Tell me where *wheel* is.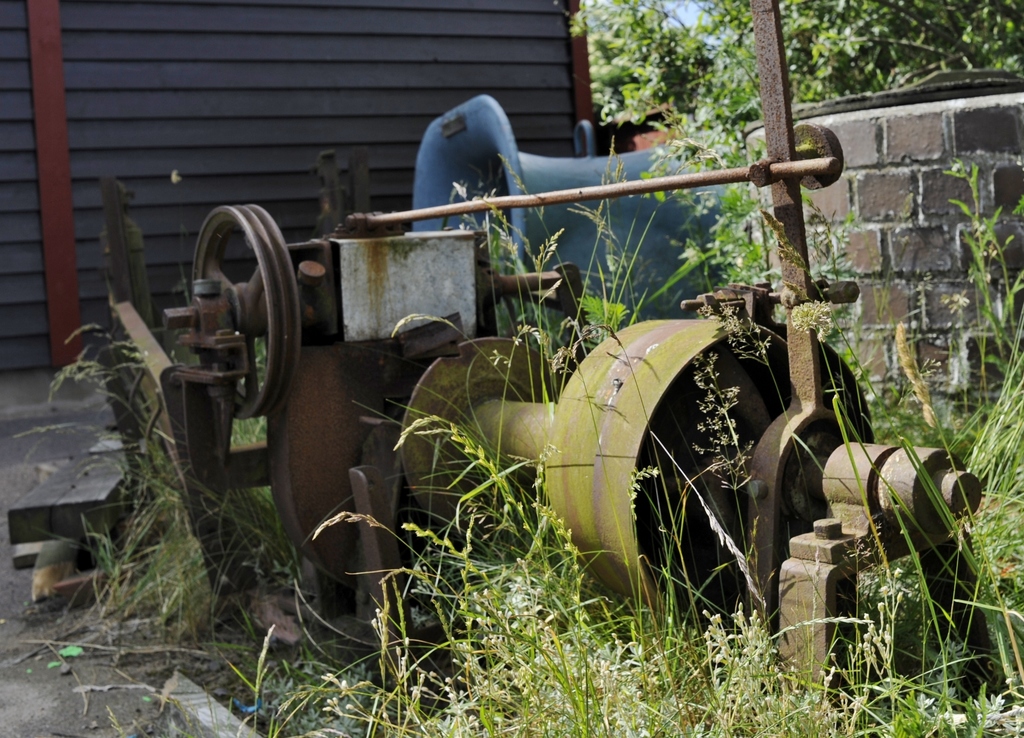
*wheel* is at x1=401, y1=339, x2=552, y2=542.
